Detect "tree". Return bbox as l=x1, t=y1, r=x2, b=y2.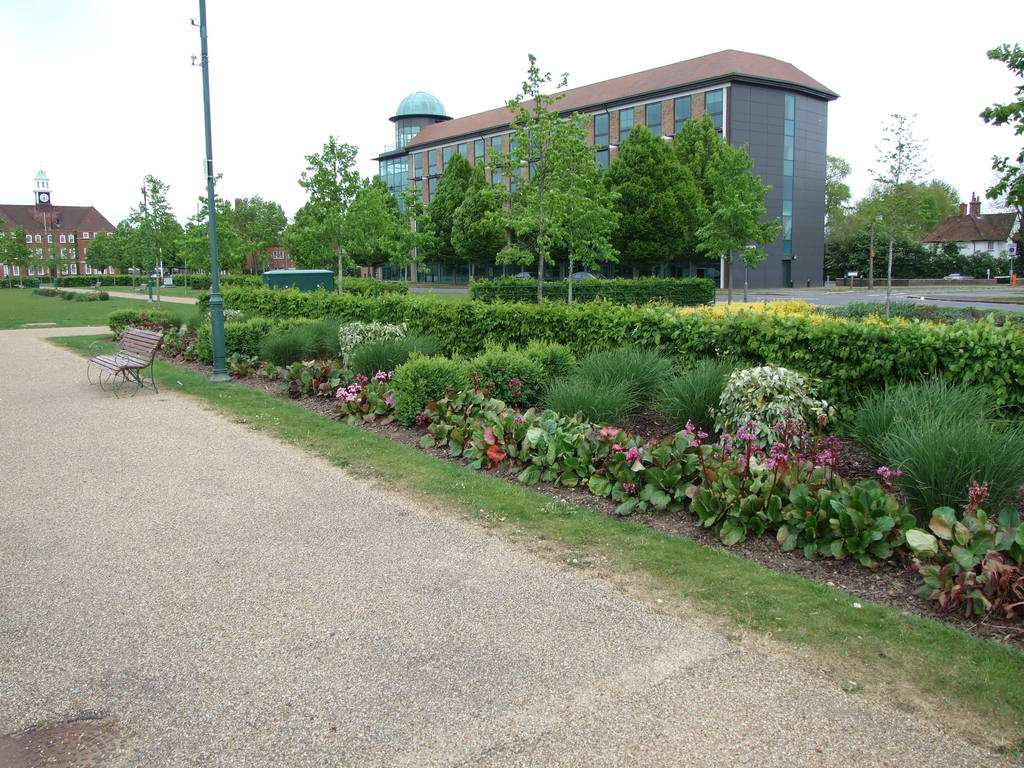
l=347, t=176, r=394, b=286.
